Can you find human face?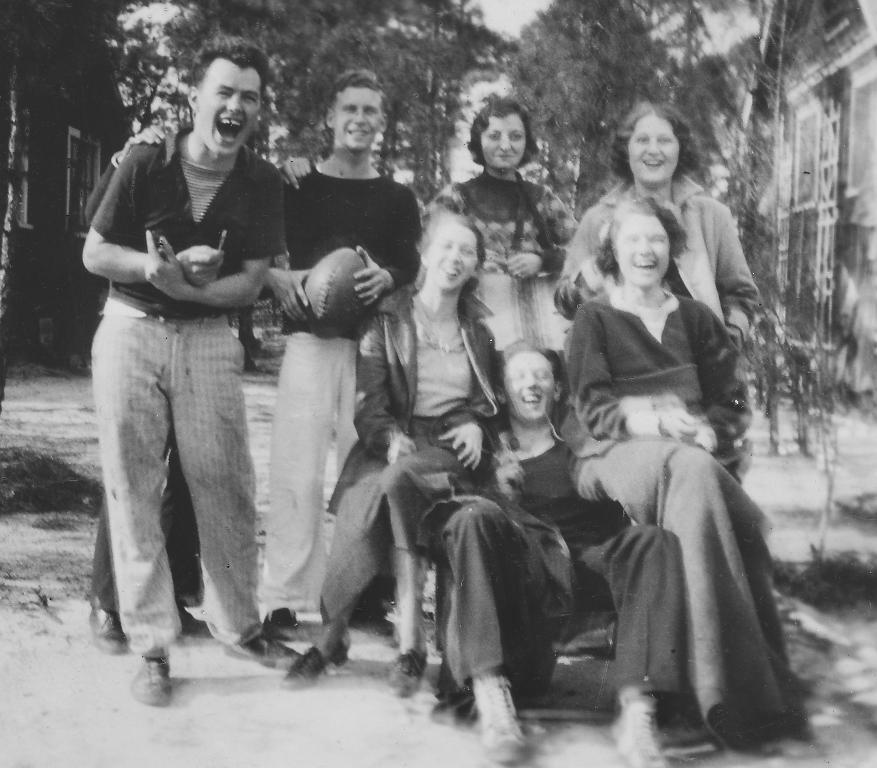
Yes, bounding box: [329, 83, 381, 152].
